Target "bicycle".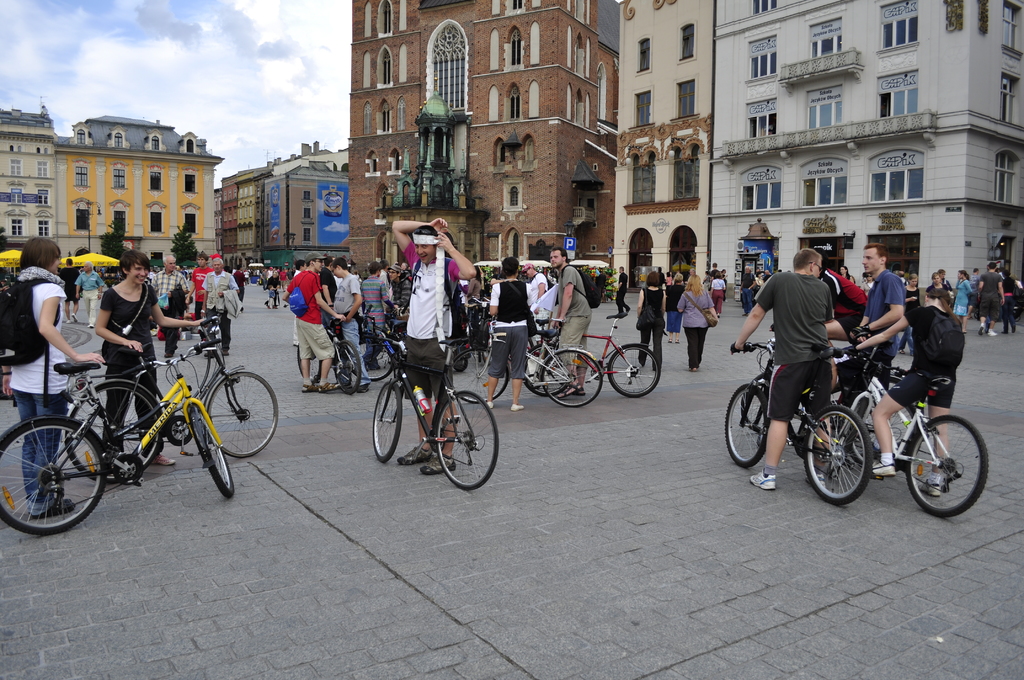
Target region: (444,312,606,411).
